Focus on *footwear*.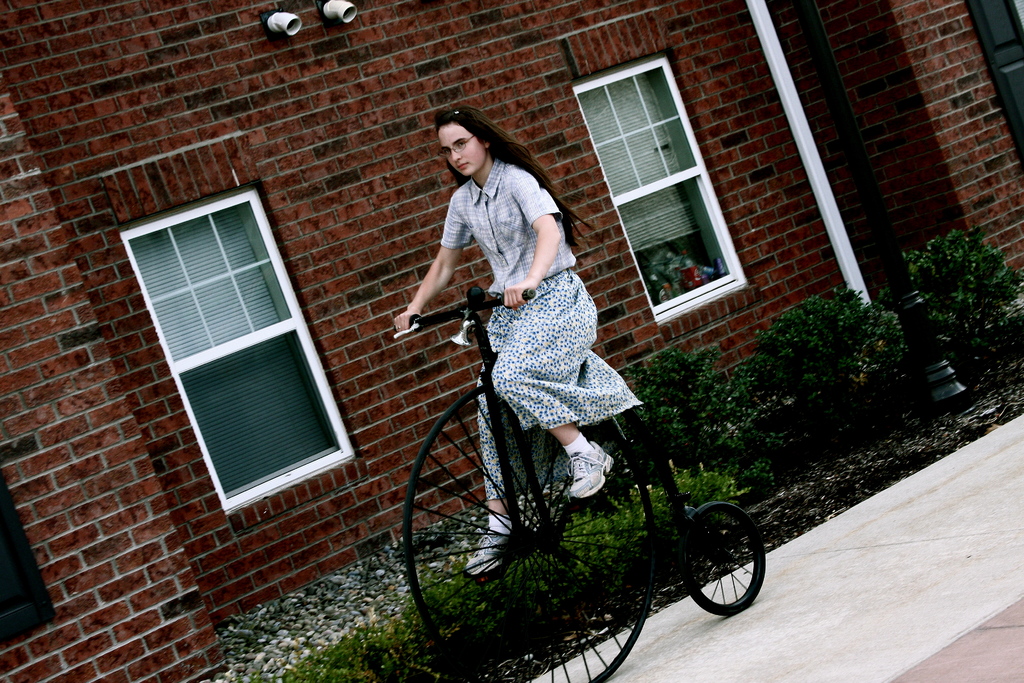
Focused at pyautogui.locateOnScreen(463, 512, 502, 580).
